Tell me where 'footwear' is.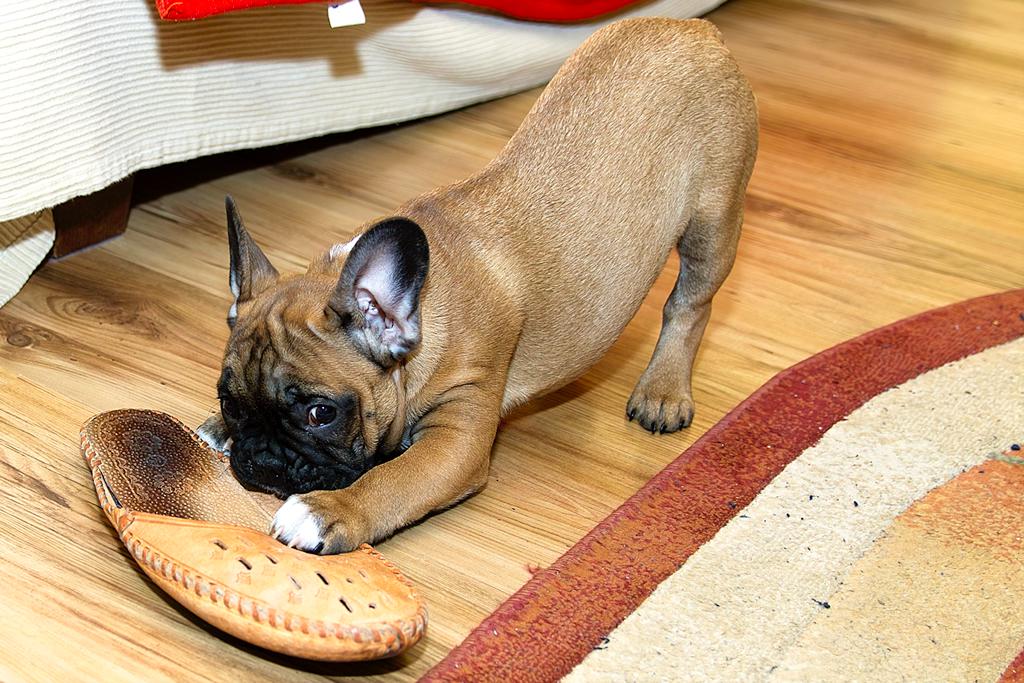
'footwear' is at bbox=(68, 448, 436, 672).
